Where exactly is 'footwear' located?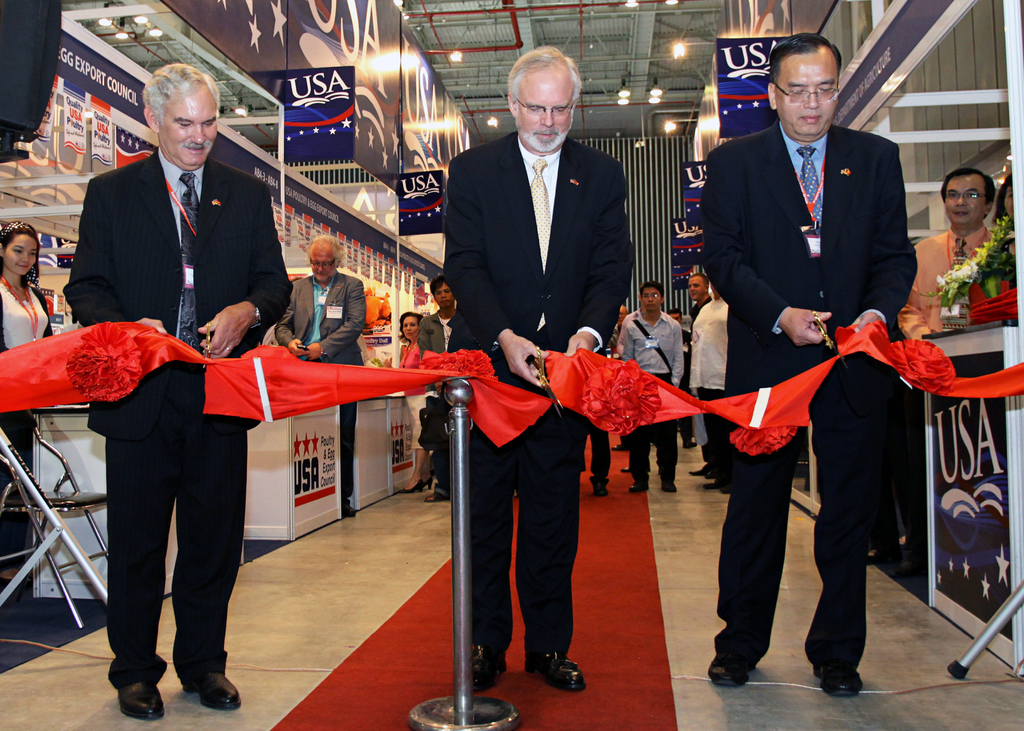
Its bounding box is left=119, top=674, right=166, bottom=718.
